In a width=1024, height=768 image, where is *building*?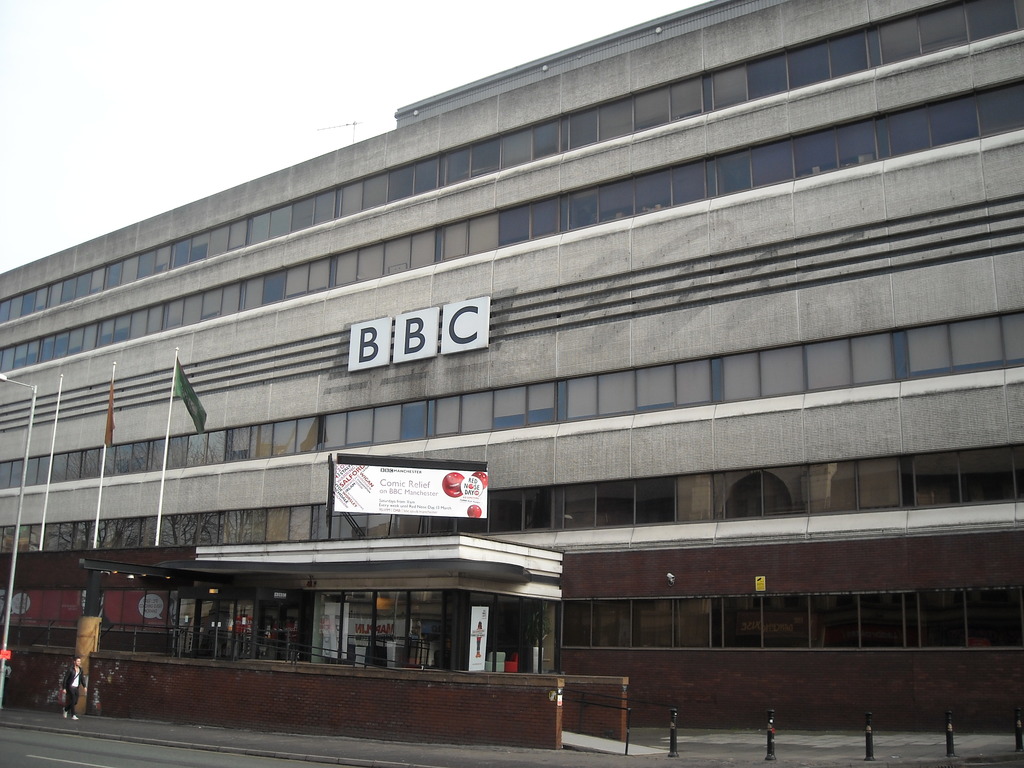
l=0, t=0, r=1023, b=726.
